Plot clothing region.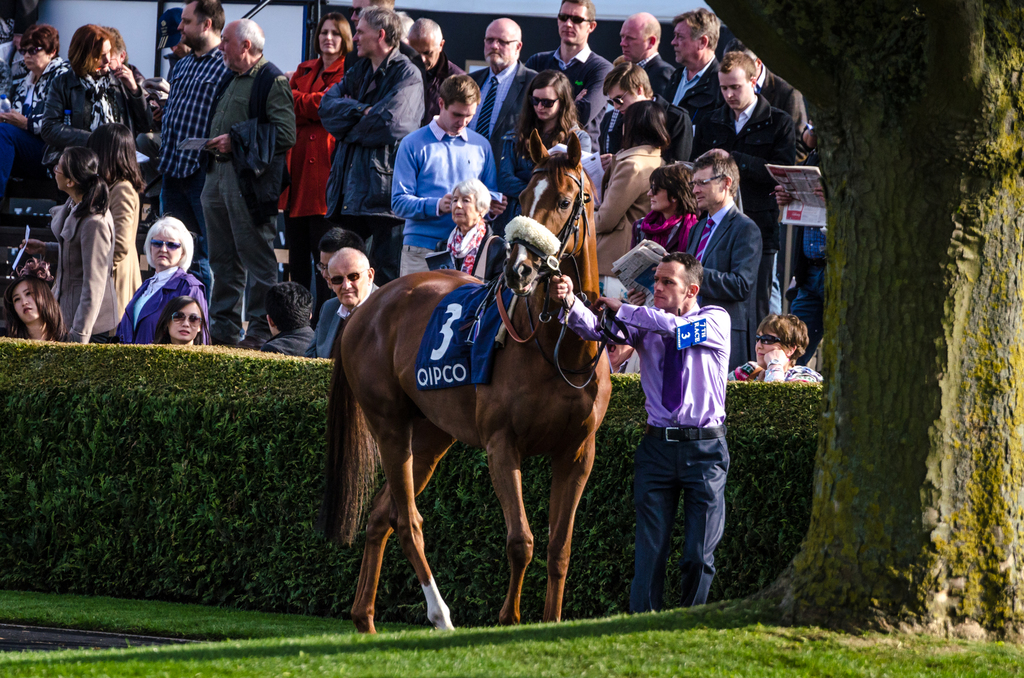
Plotted at [681,206,762,369].
